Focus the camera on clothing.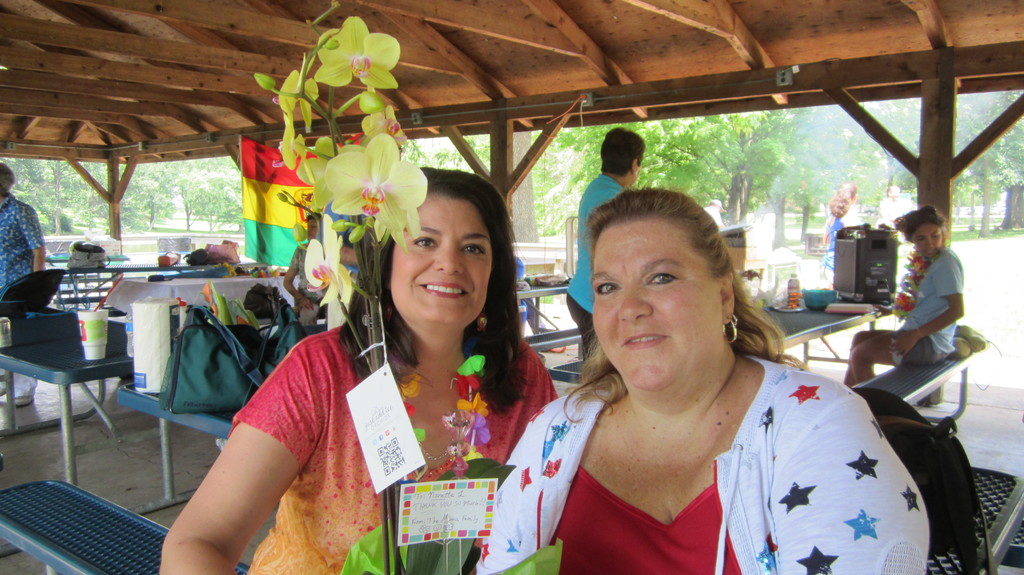
Focus region: rect(822, 217, 851, 276).
